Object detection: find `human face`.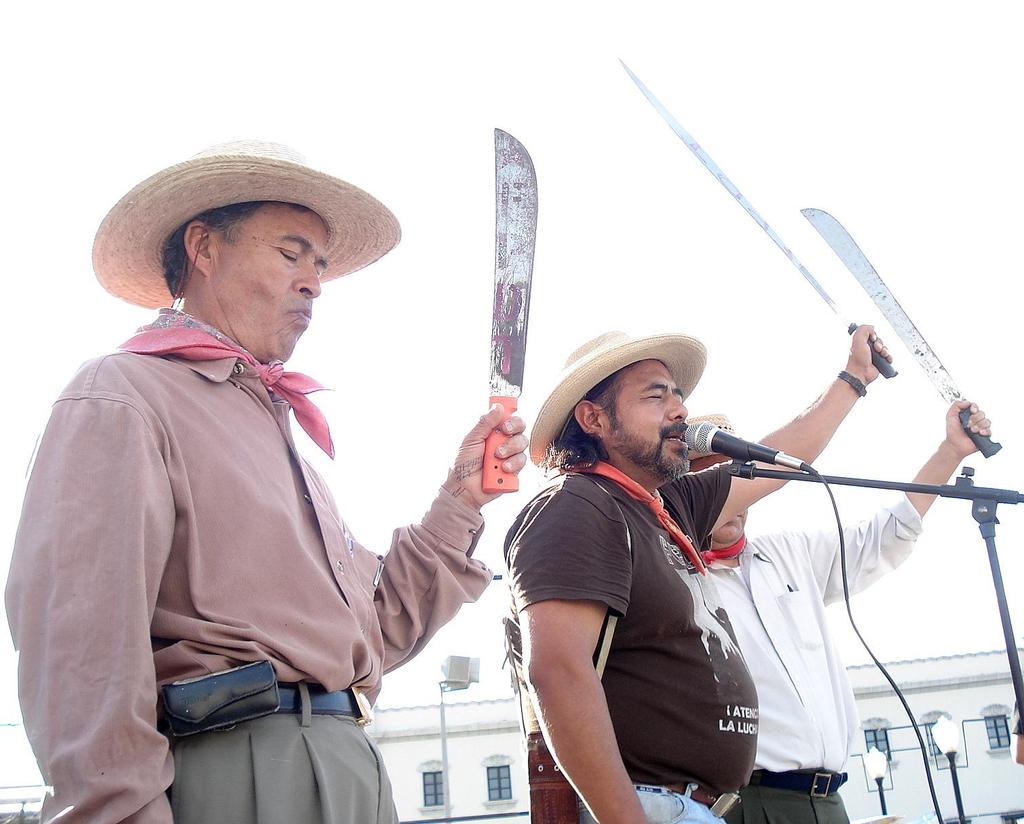
710, 508, 751, 545.
